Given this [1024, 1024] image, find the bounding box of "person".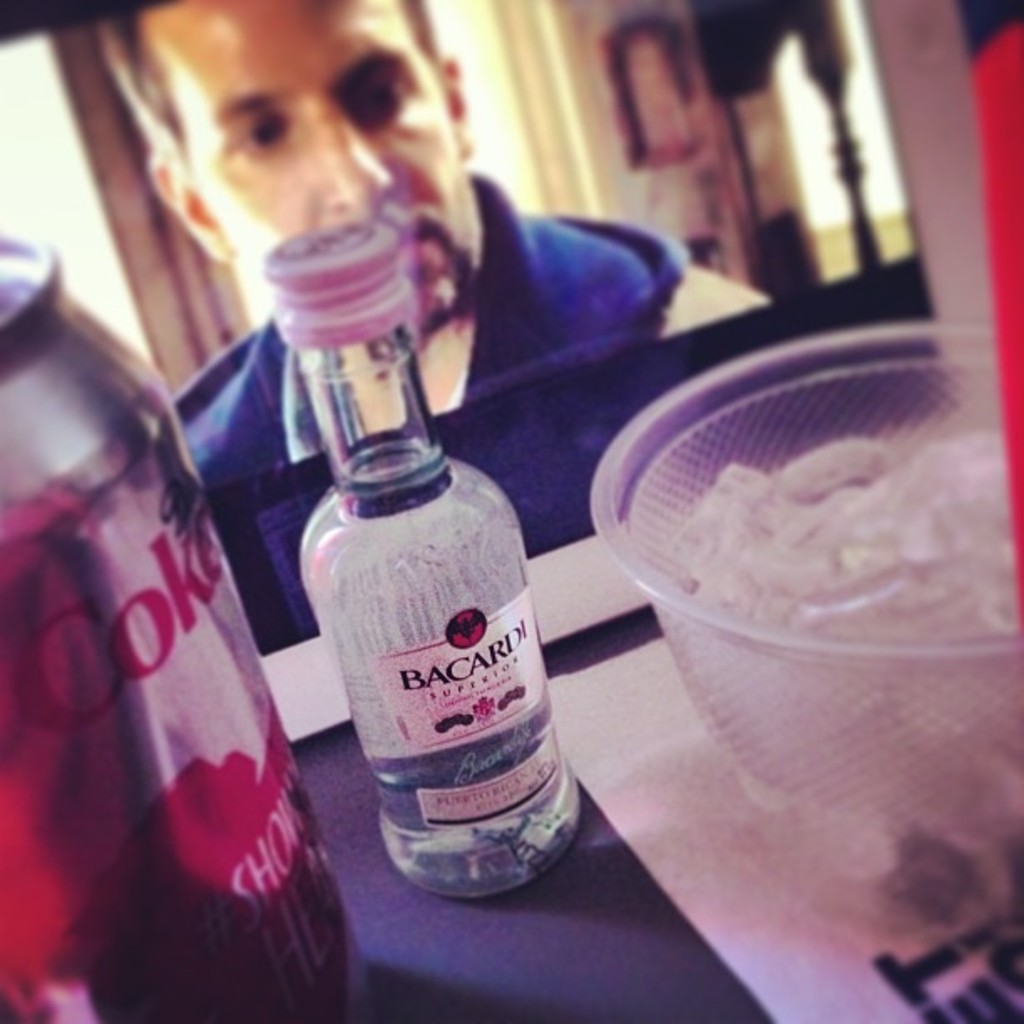
bbox=[102, 0, 763, 494].
